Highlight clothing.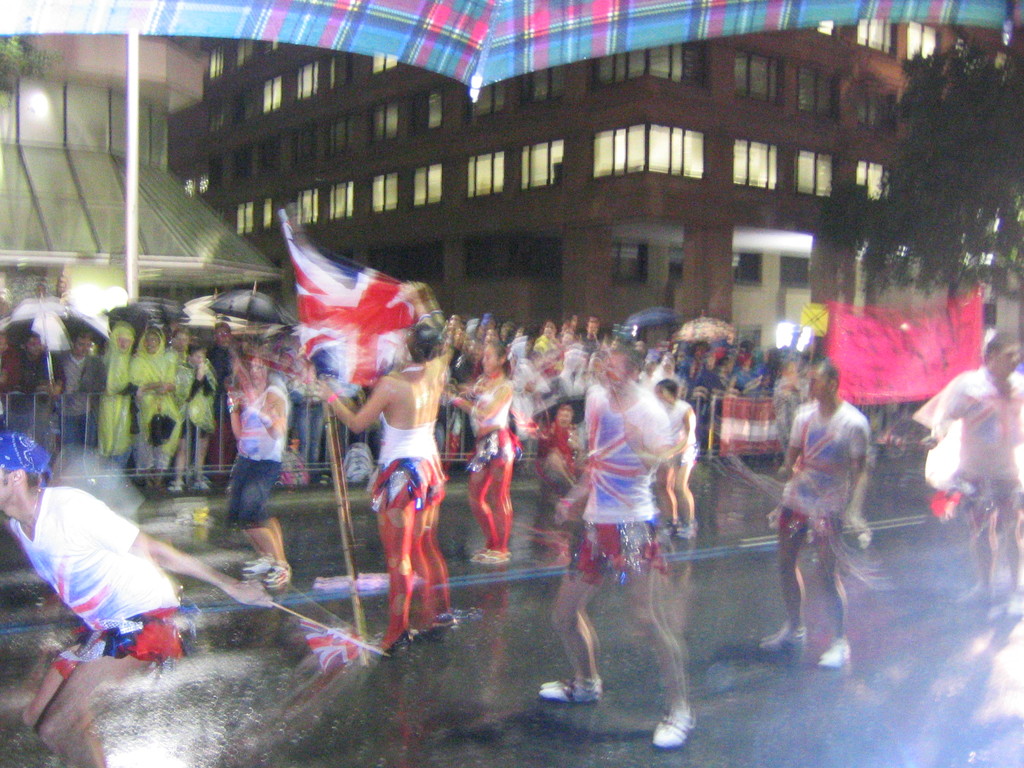
Highlighted region: (225, 387, 291, 527).
